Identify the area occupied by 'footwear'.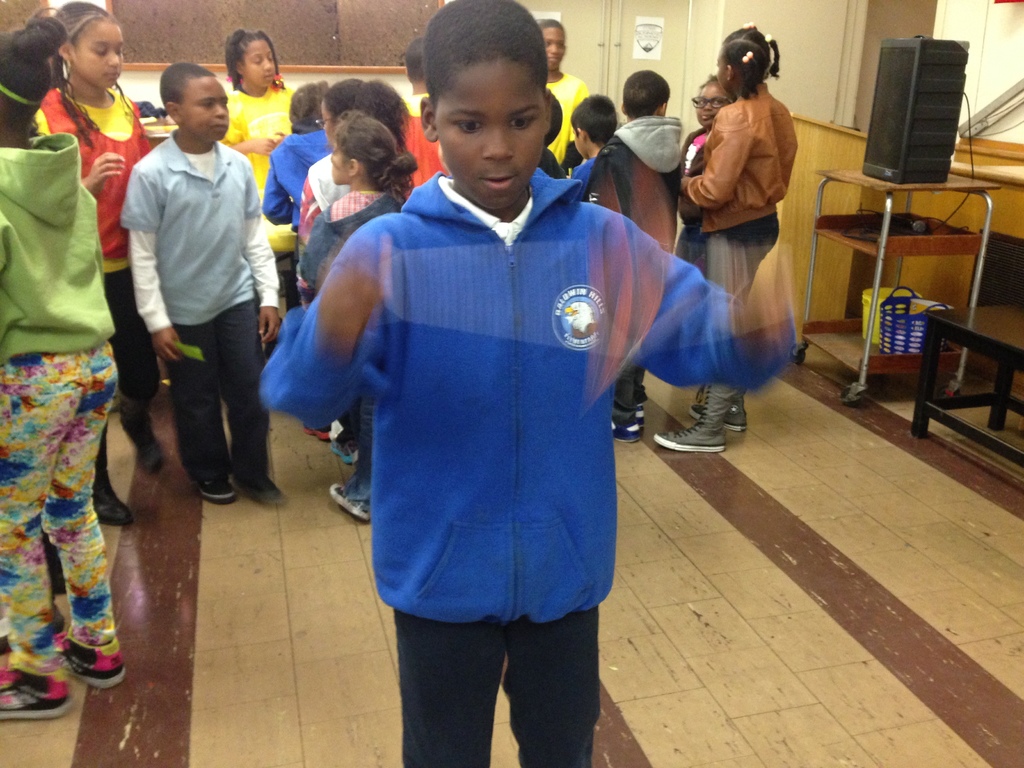
Area: (left=689, top=386, right=747, bottom=431).
